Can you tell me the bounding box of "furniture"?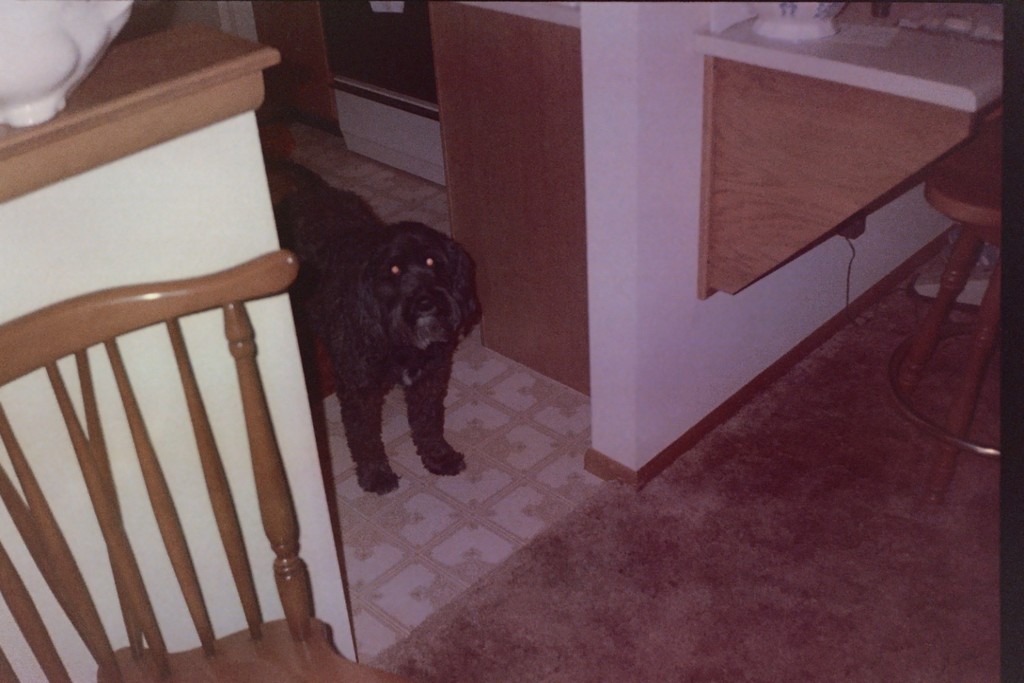
box=[887, 166, 1008, 510].
